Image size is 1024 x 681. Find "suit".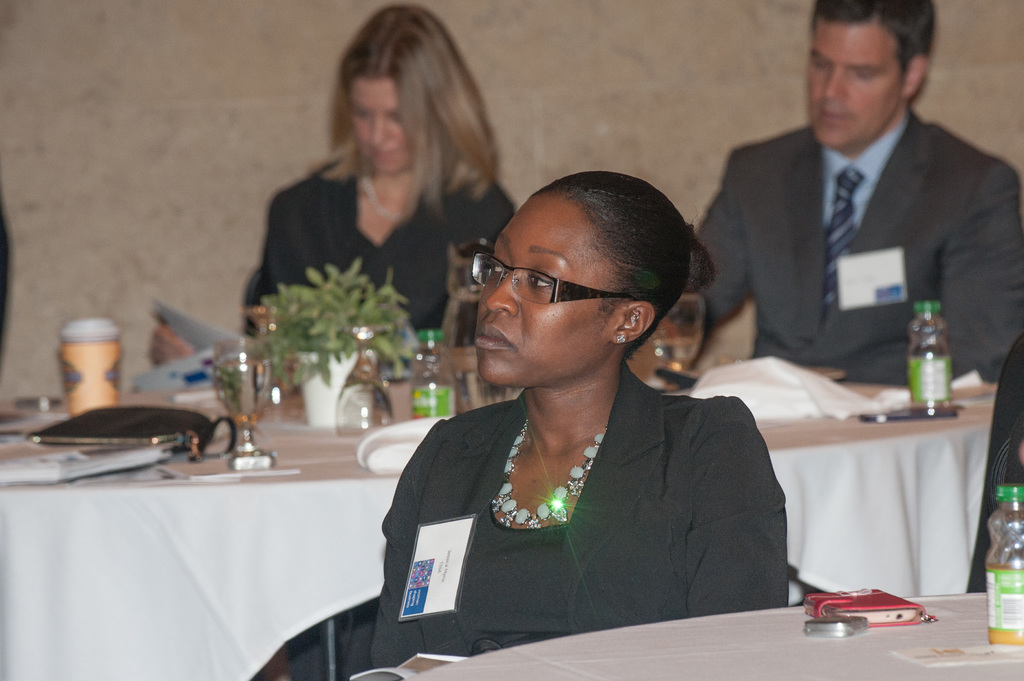
rect(365, 359, 792, 680).
